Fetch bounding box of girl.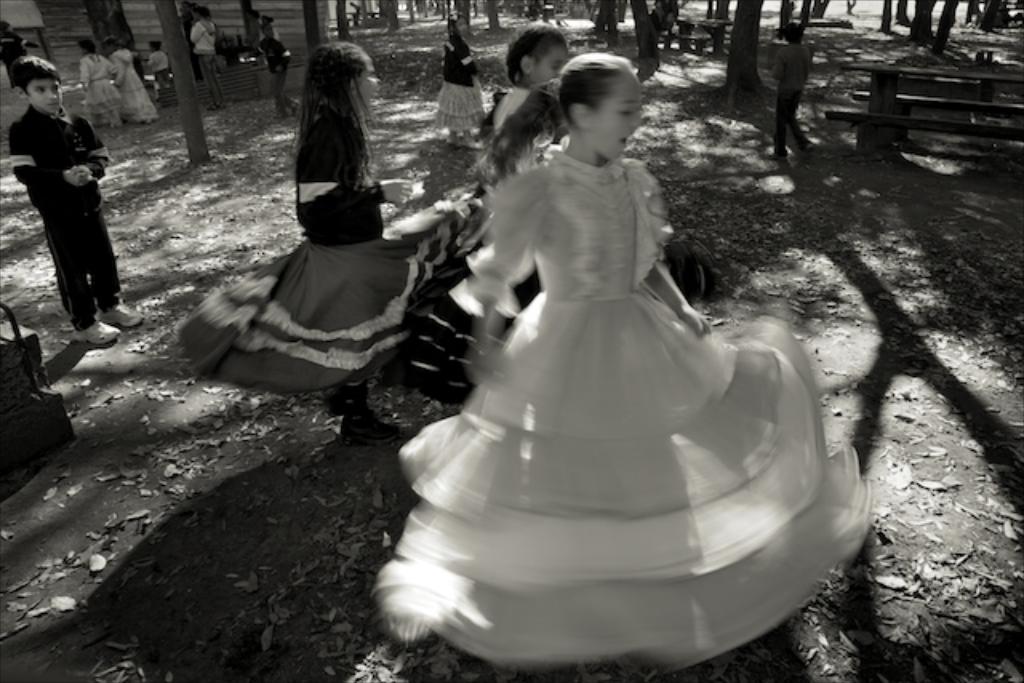
Bbox: (173, 43, 485, 445).
